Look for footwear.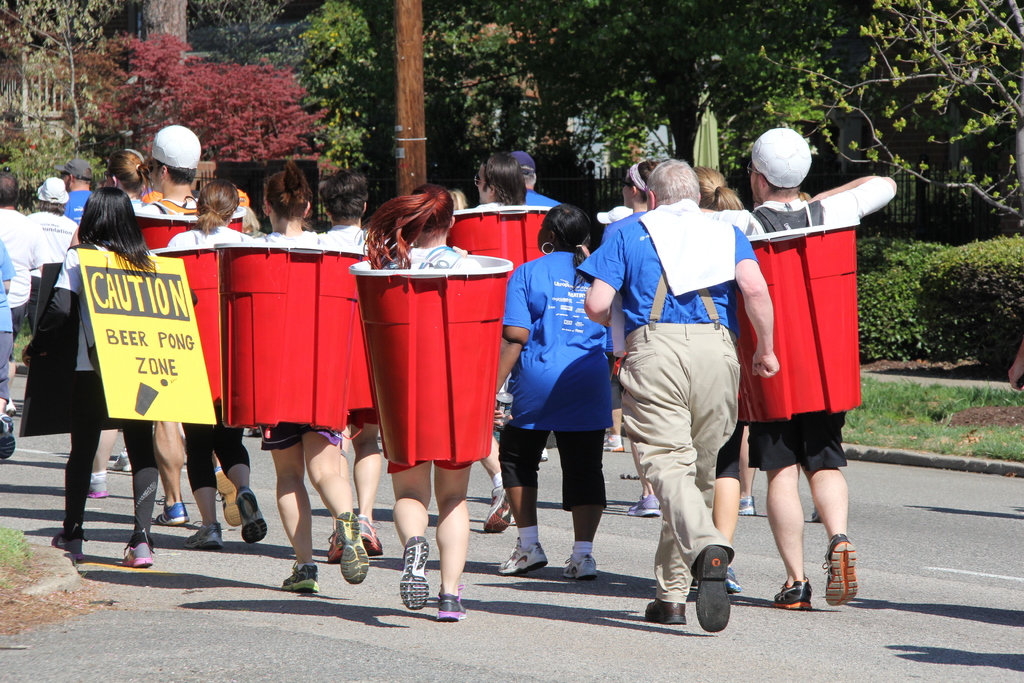
Found: (x1=604, y1=432, x2=629, y2=452).
